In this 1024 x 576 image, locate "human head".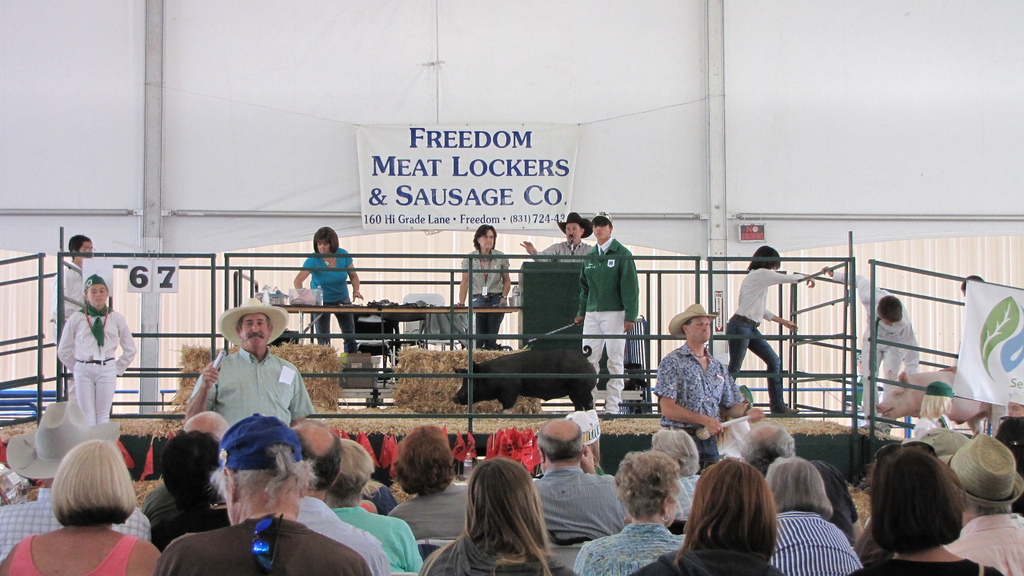
Bounding box: 468,454,540,555.
